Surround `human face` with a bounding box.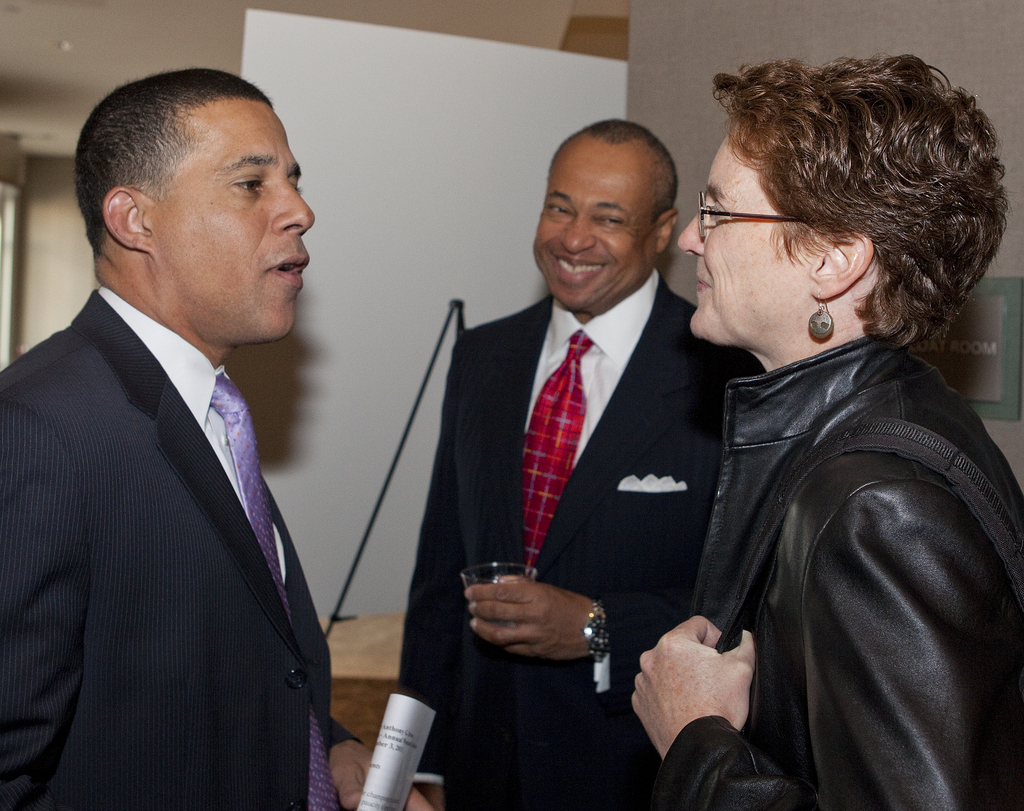
{"x1": 151, "y1": 95, "x2": 316, "y2": 341}.
